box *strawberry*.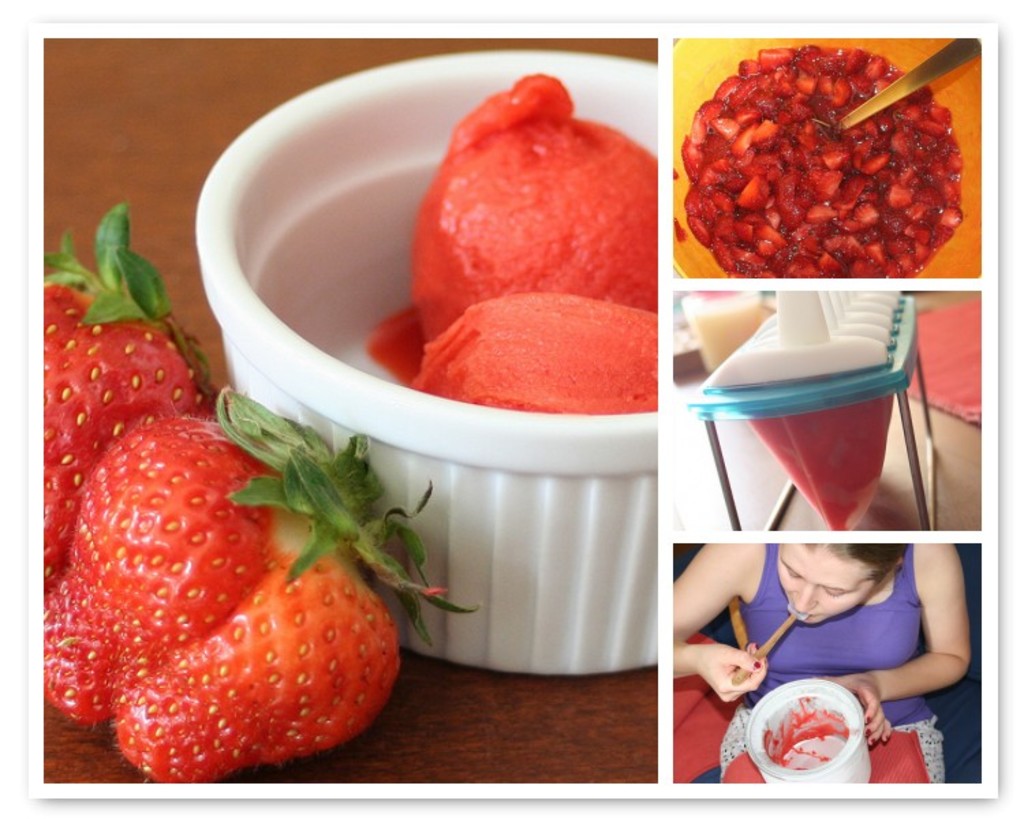
(x1=48, y1=210, x2=479, y2=781).
